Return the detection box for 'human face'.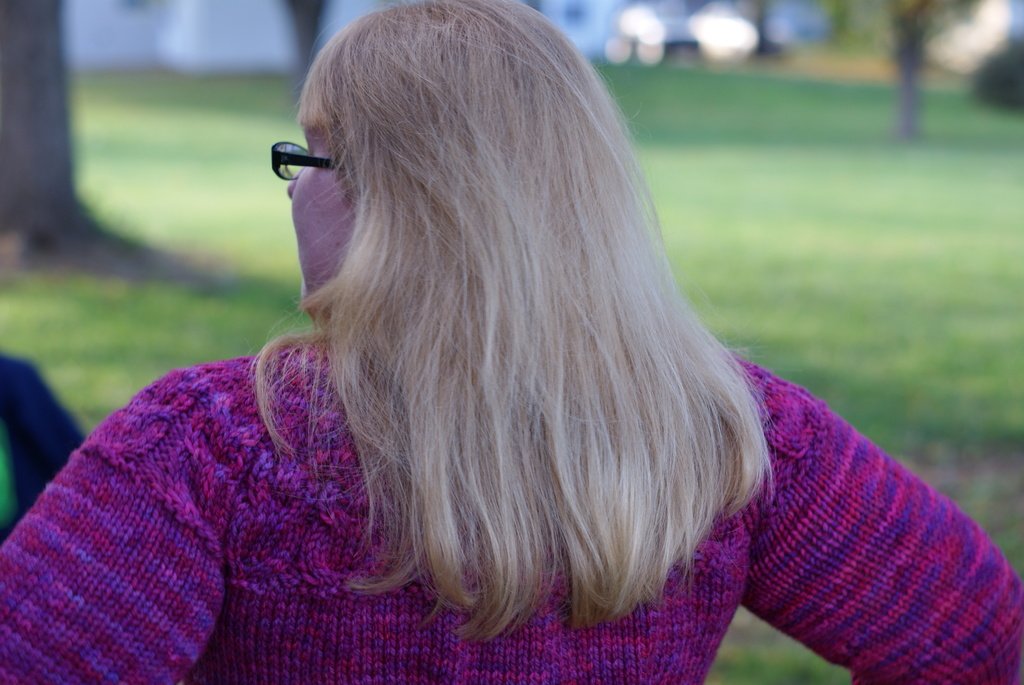
{"left": 288, "top": 129, "right": 348, "bottom": 299}.
